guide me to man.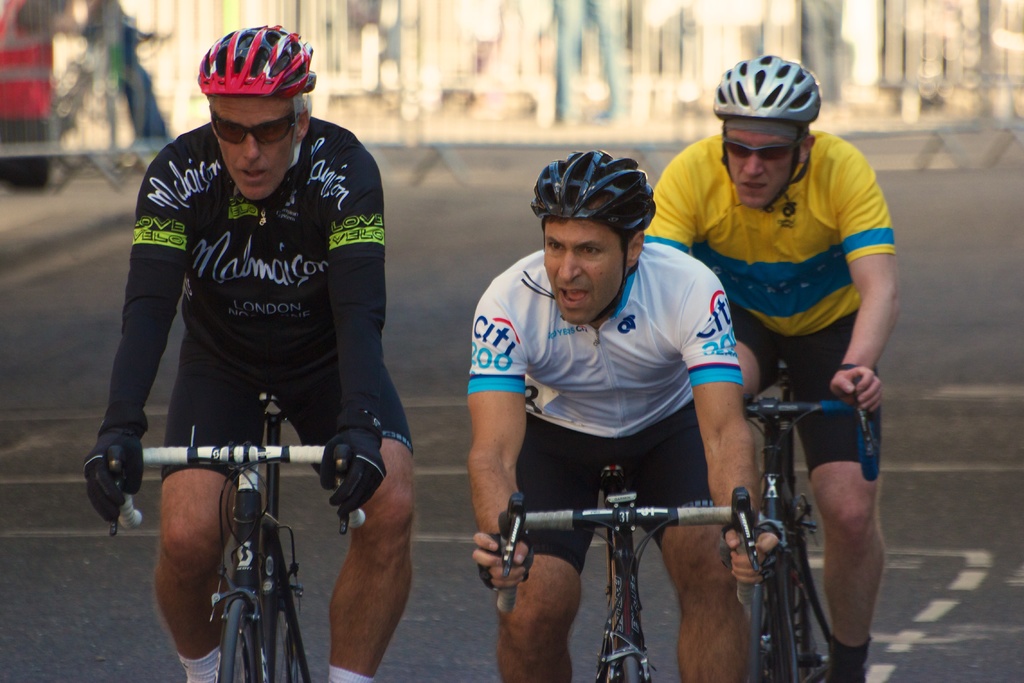
Guidance: box(461, 142, 755, 682).
